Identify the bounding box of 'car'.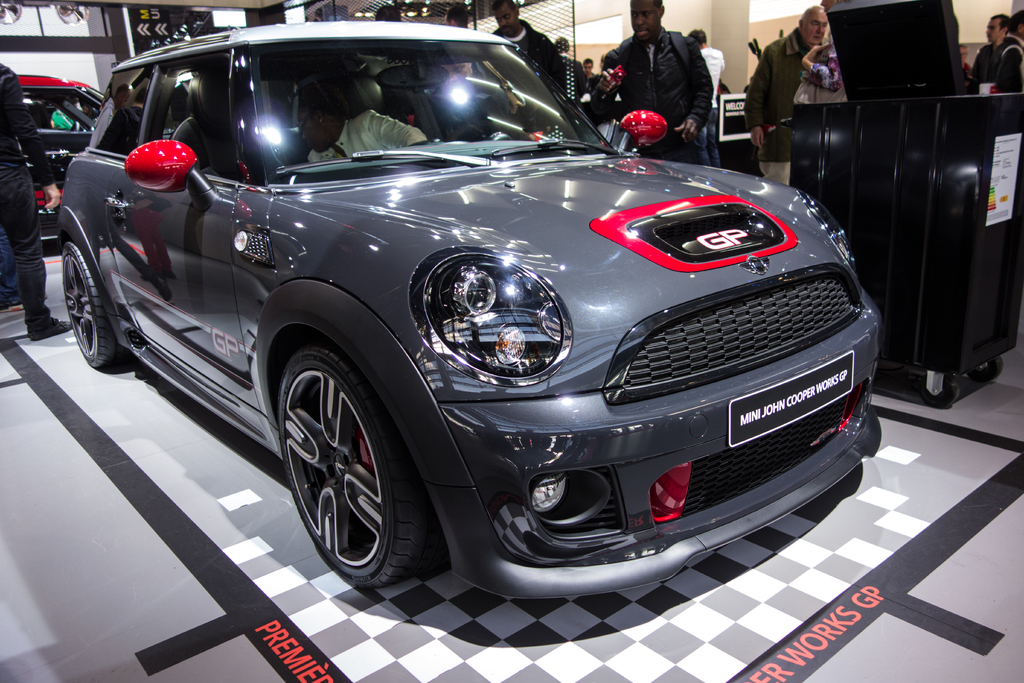
<region>58, 18, 890, 597</region>.
